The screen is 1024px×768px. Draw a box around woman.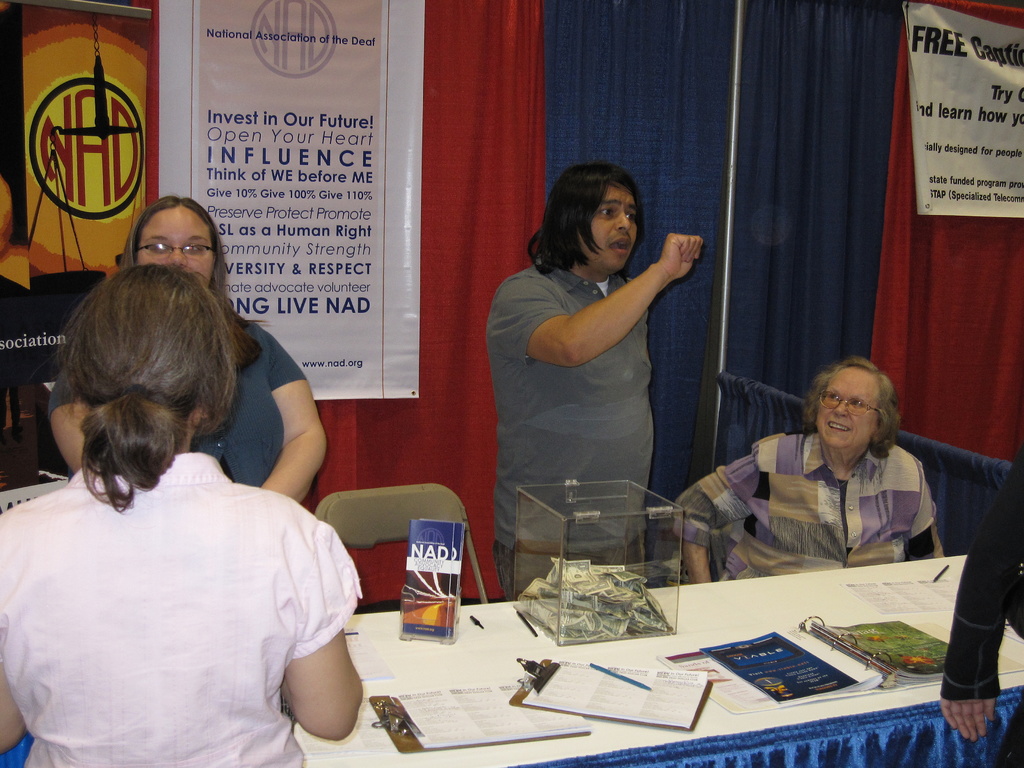
box=[676, 352, 943, 584].
